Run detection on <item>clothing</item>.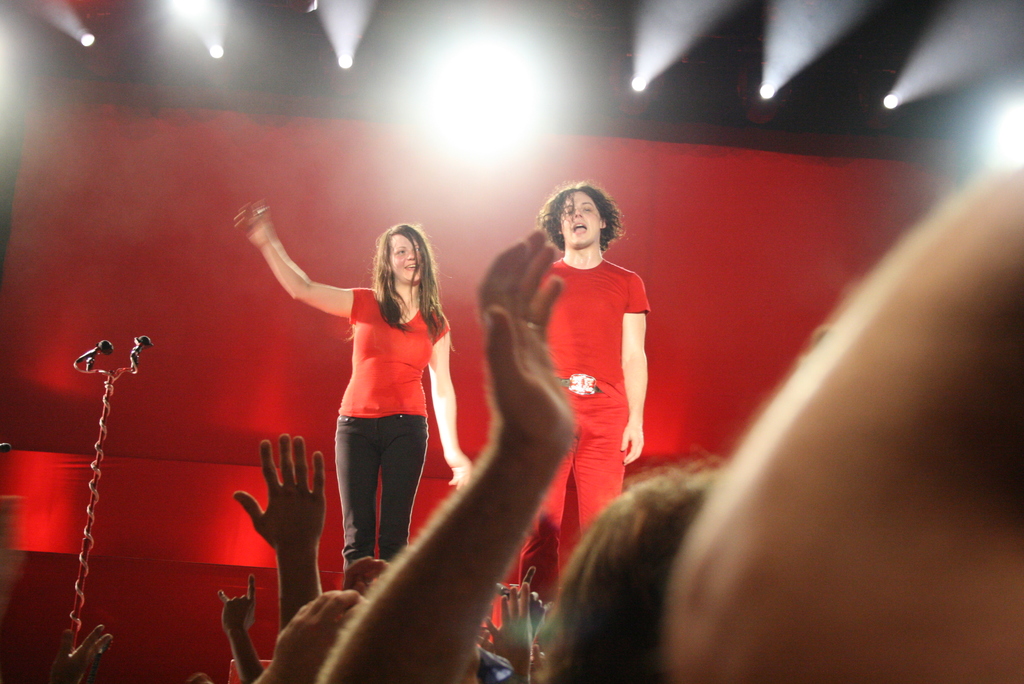
Result: 476:640:530:683.
